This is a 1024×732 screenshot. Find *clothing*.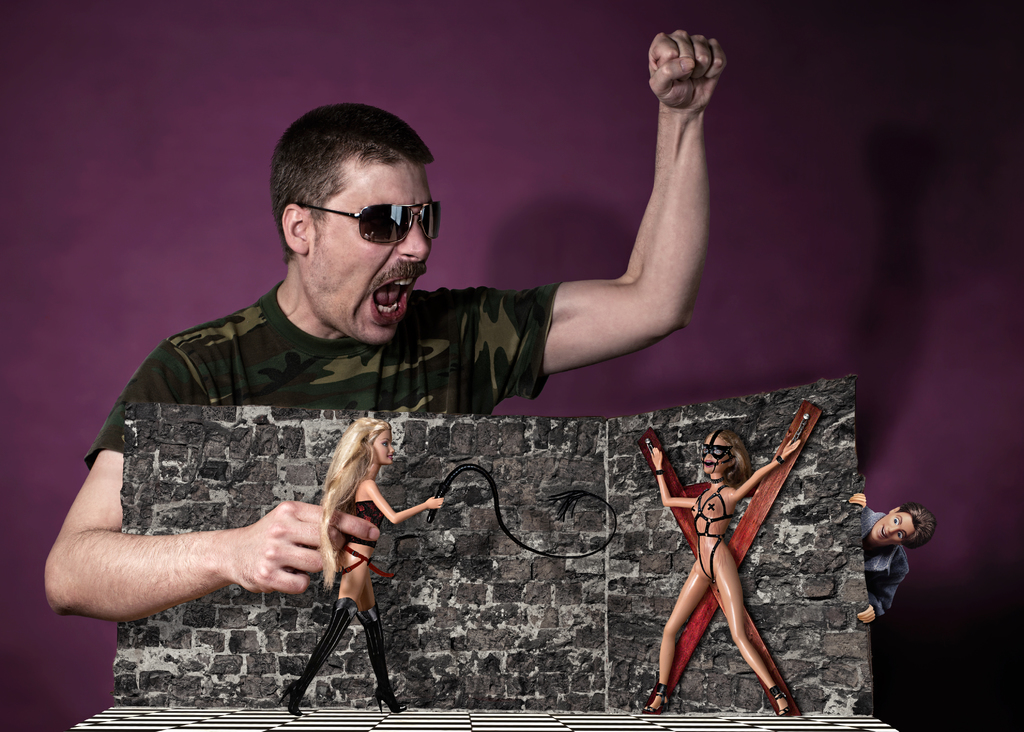
Bounding box: bbox=(84, 280, 564, 461).
